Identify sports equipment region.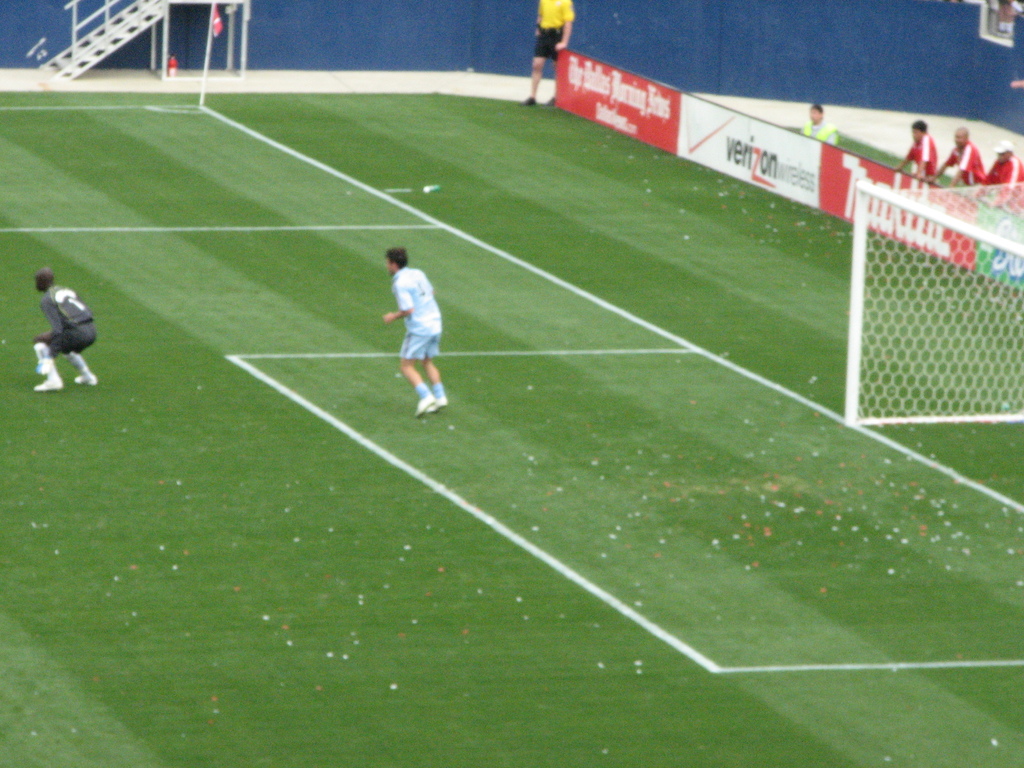
Region: (35, 373, 65, 392).
